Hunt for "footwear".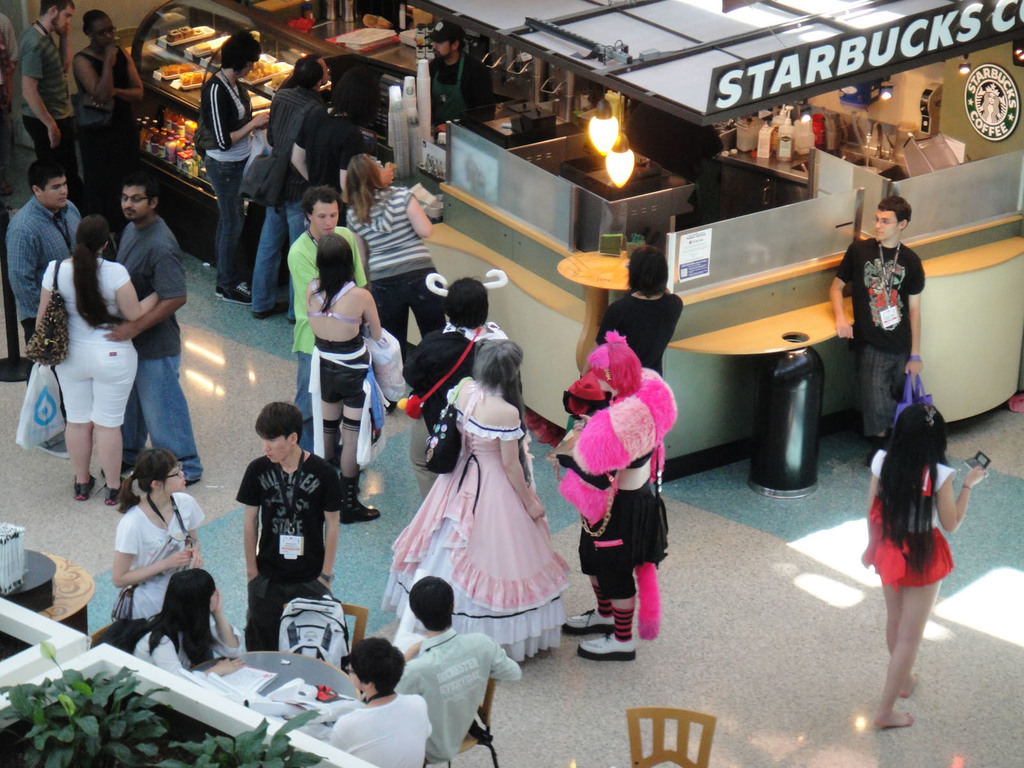
Hunted down at bbox(214, 280, 227, 300).
